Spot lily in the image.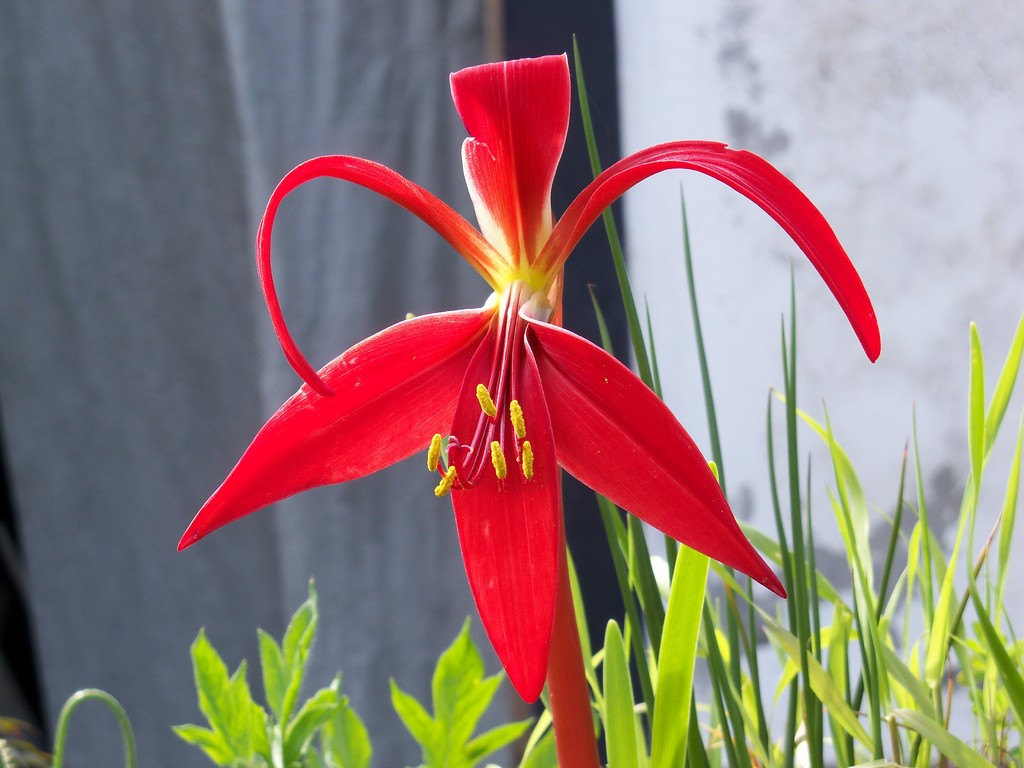
lily found at <bbox>175, 52, 881, 701</bbox>.
